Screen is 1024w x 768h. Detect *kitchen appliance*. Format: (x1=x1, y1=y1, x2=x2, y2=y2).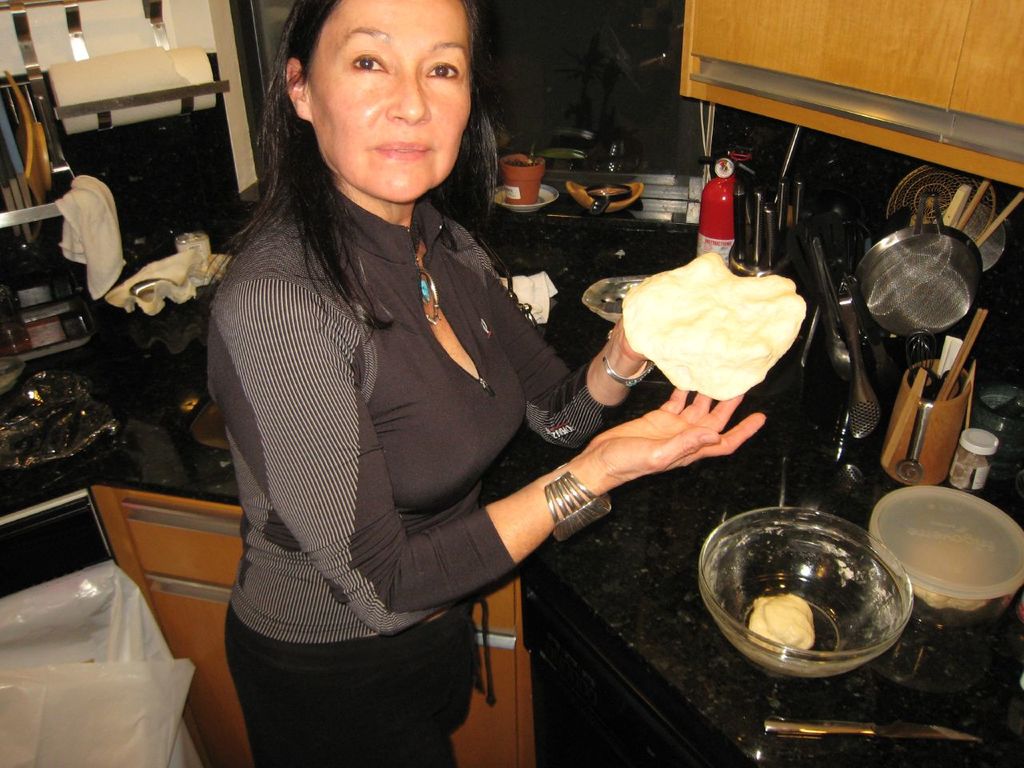
(x1=940, y1=190, x2=976, y2=238).
